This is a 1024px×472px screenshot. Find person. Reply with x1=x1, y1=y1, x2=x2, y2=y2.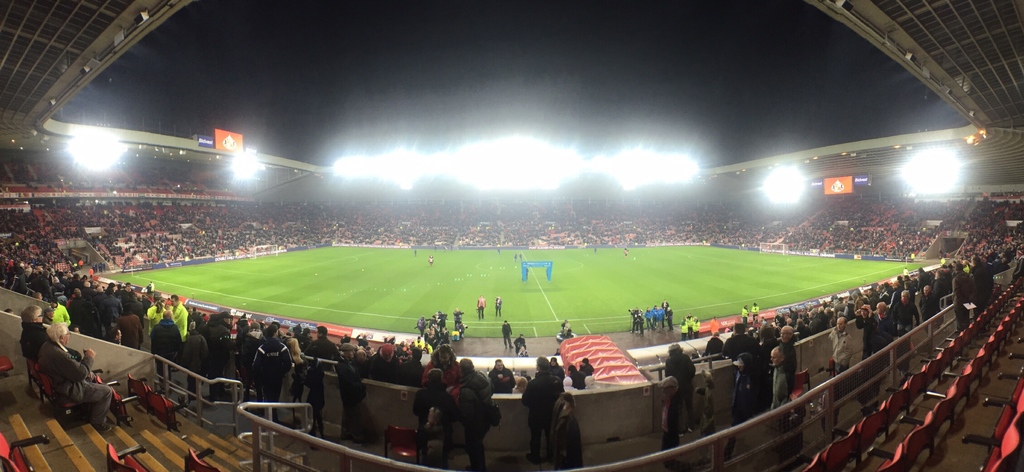
x1=489, y1=359, x2=513, y2=396.
